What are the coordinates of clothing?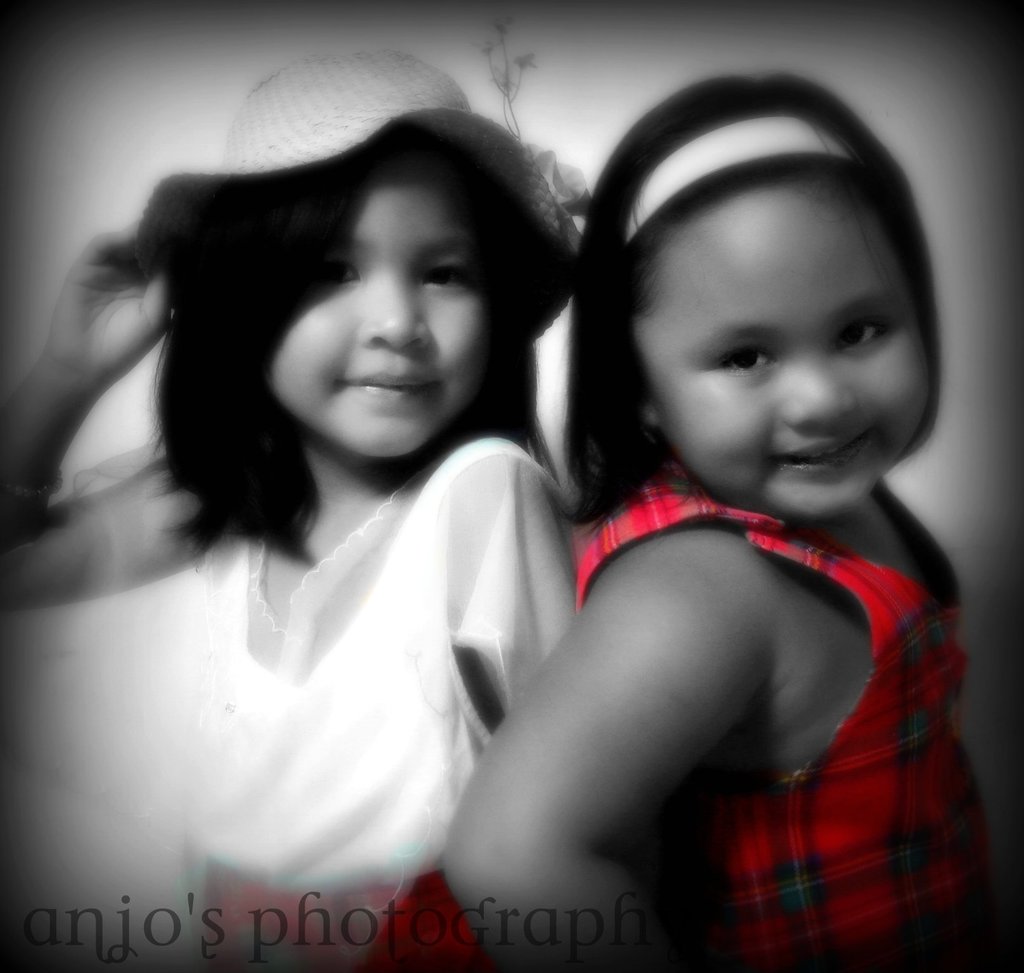
(left=421, top=403, right=947, bottom=939).
